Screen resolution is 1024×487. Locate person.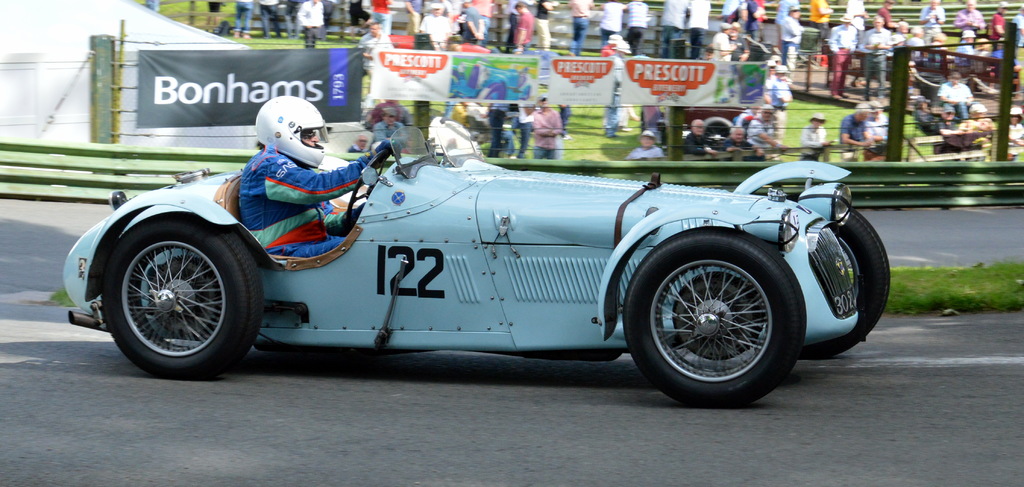
(237,92,403,254).
